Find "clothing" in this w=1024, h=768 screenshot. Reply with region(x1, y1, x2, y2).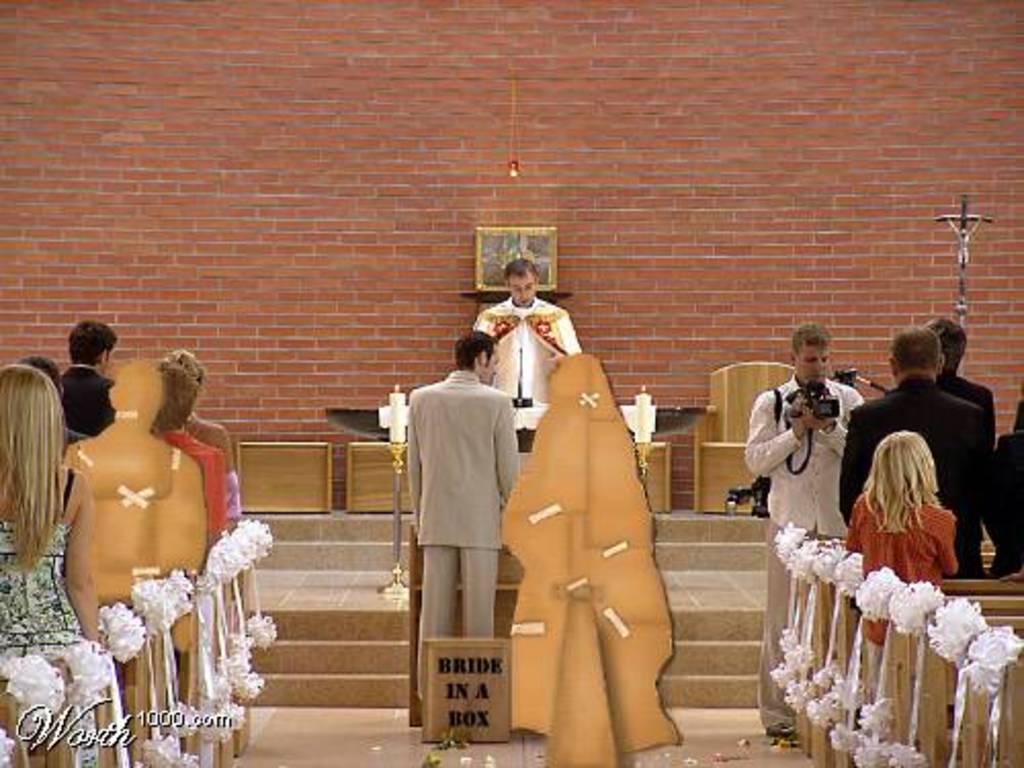
region(471, 295, 582, 401).
